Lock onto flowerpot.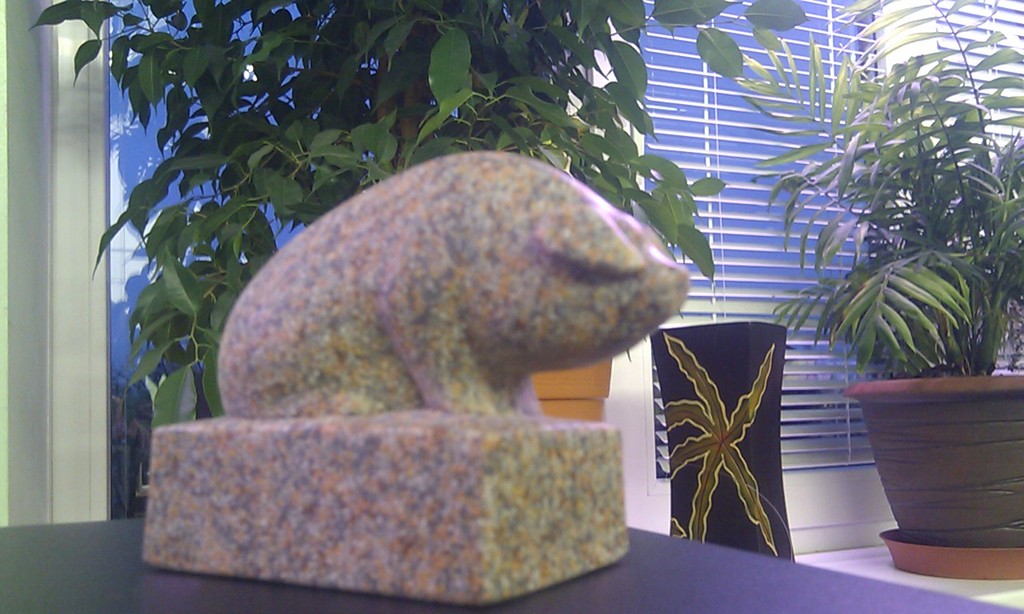
Locked: [862,410,1004,573].
